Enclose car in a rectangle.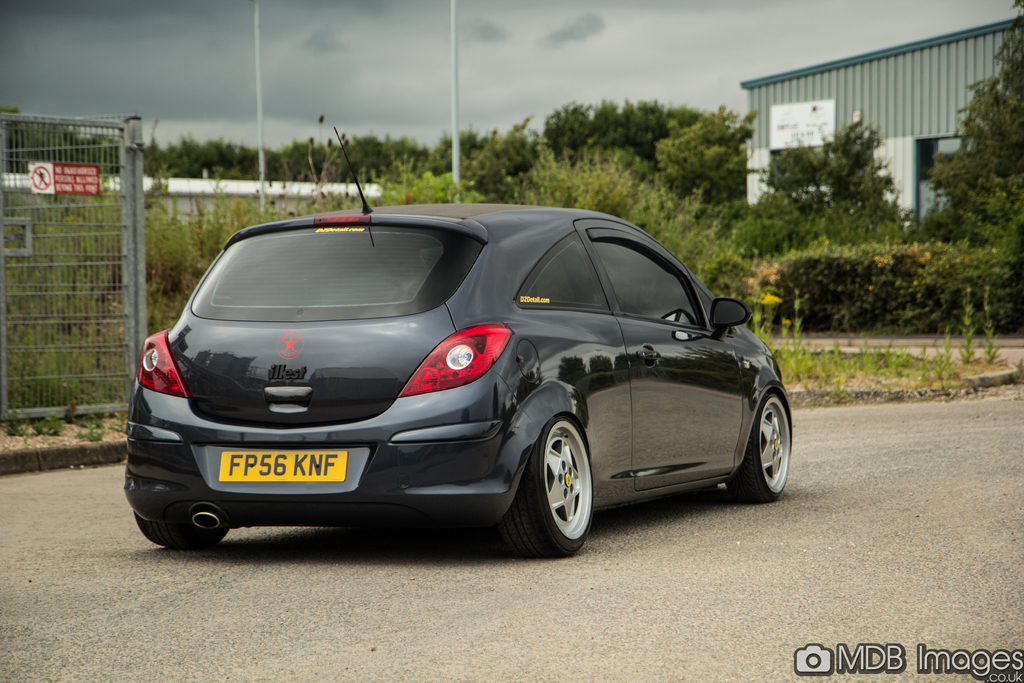
Rect(125, 225, 801, 565).
